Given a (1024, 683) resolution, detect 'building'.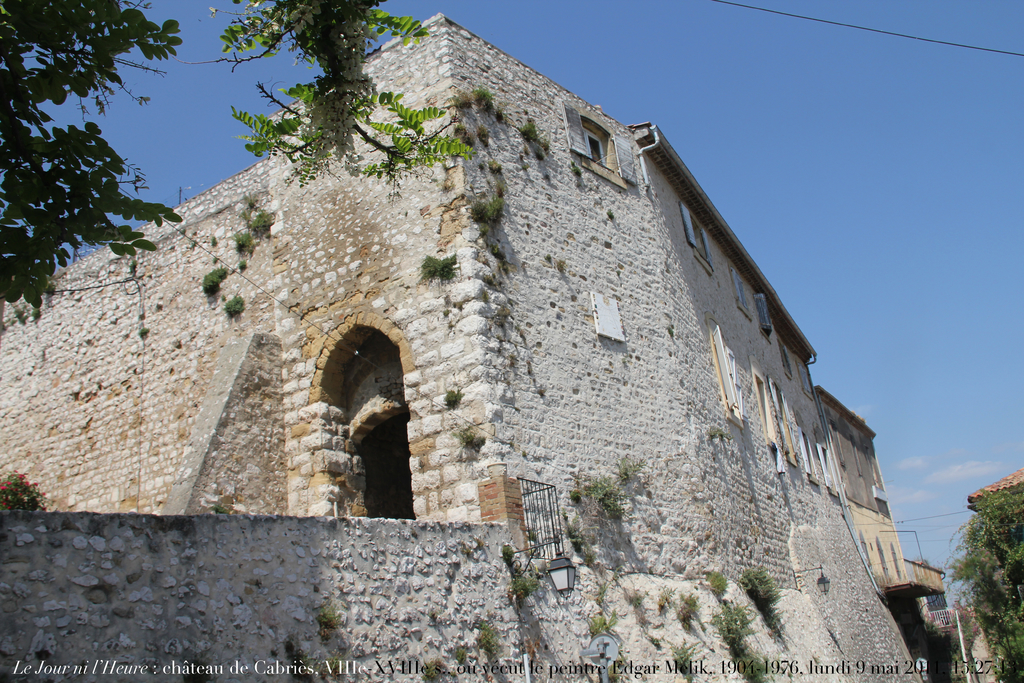
[819, 385, 954, 664].
